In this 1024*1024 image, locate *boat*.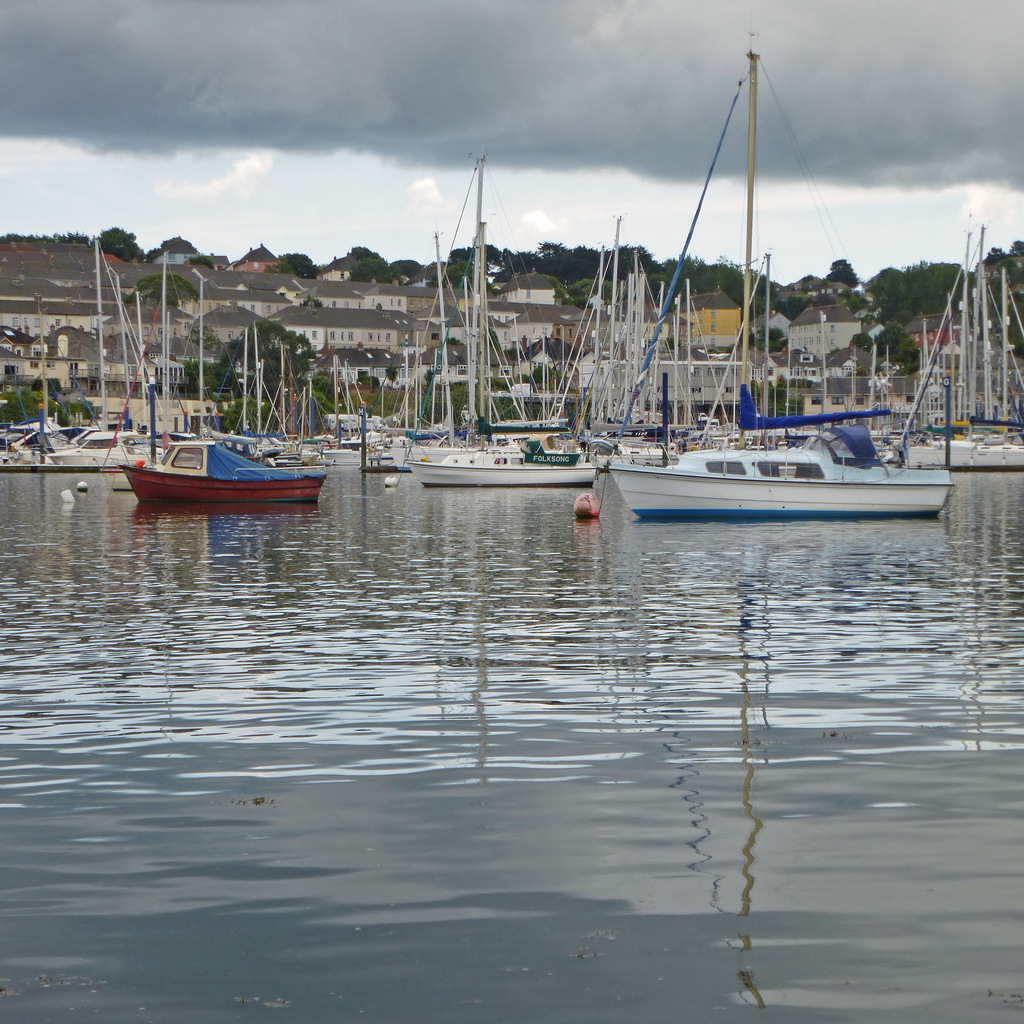
Bounding box: crop(406, 220, 611, 484).
